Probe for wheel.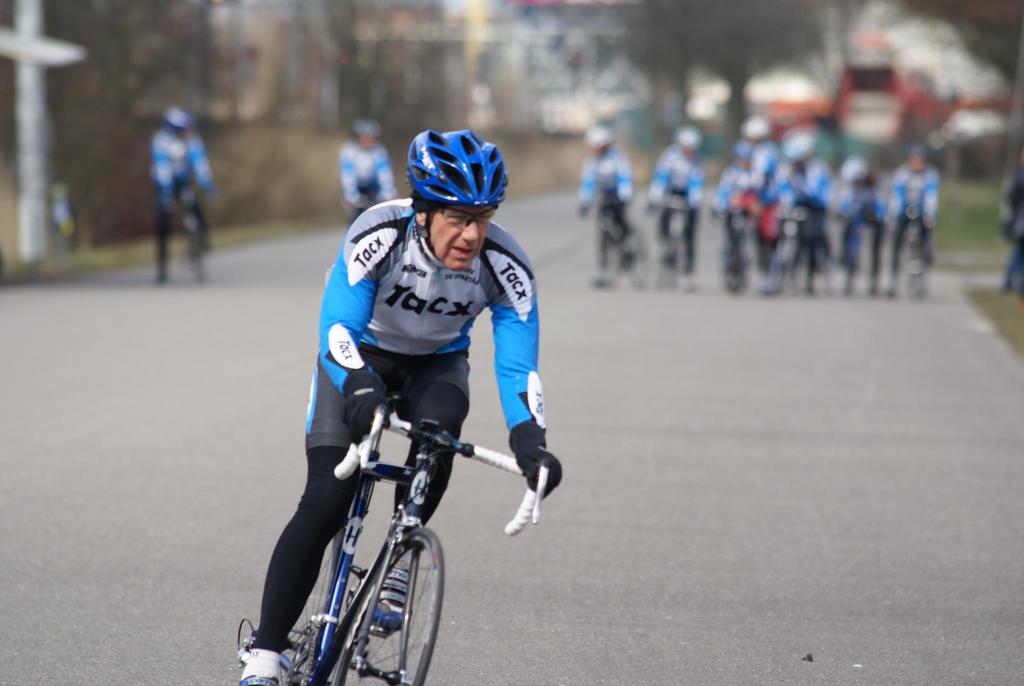
Probe result: <box>329,512,450,685</box>.
